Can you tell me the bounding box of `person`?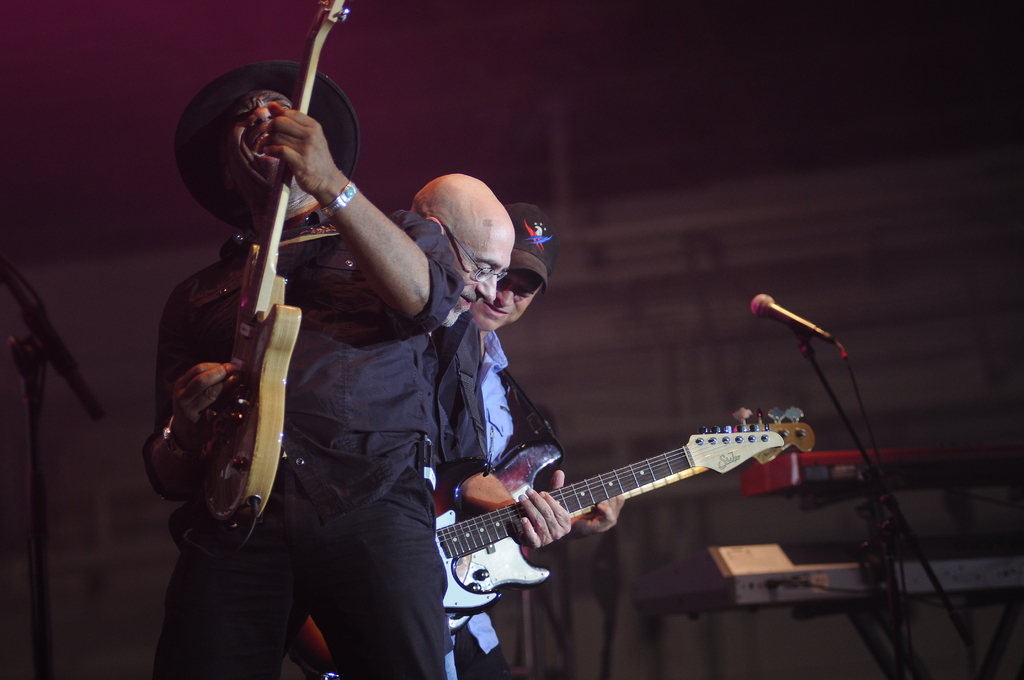
<box>172,12,468,679</box>.
